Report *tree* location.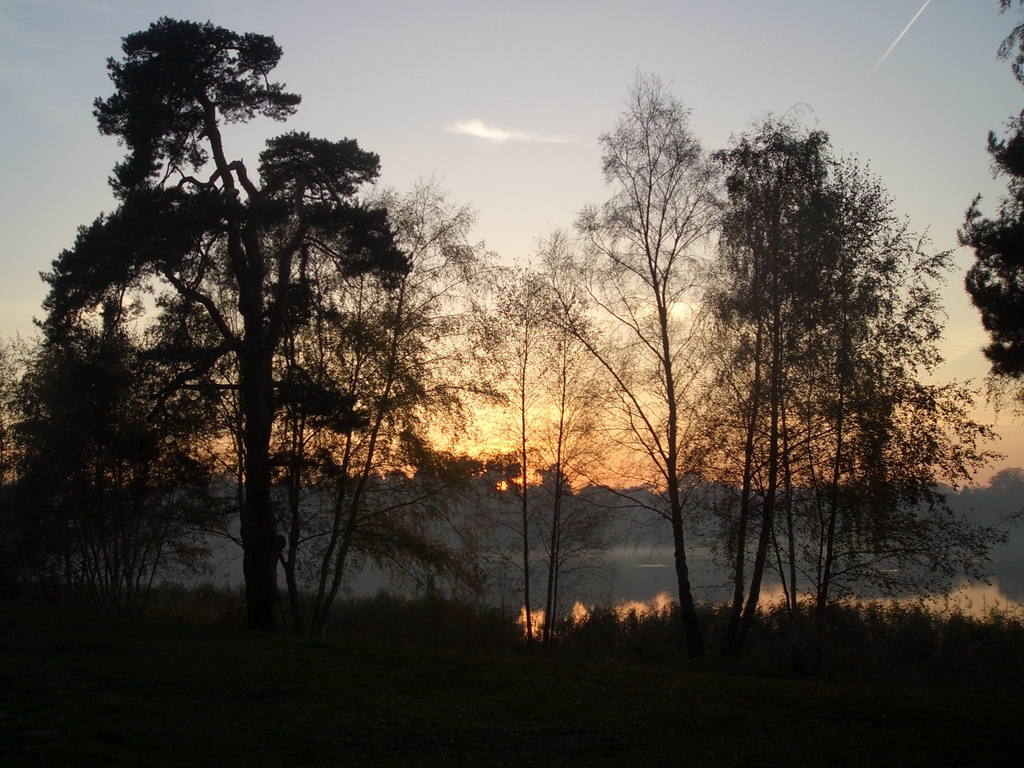
Report: 938,0,1023,385.
